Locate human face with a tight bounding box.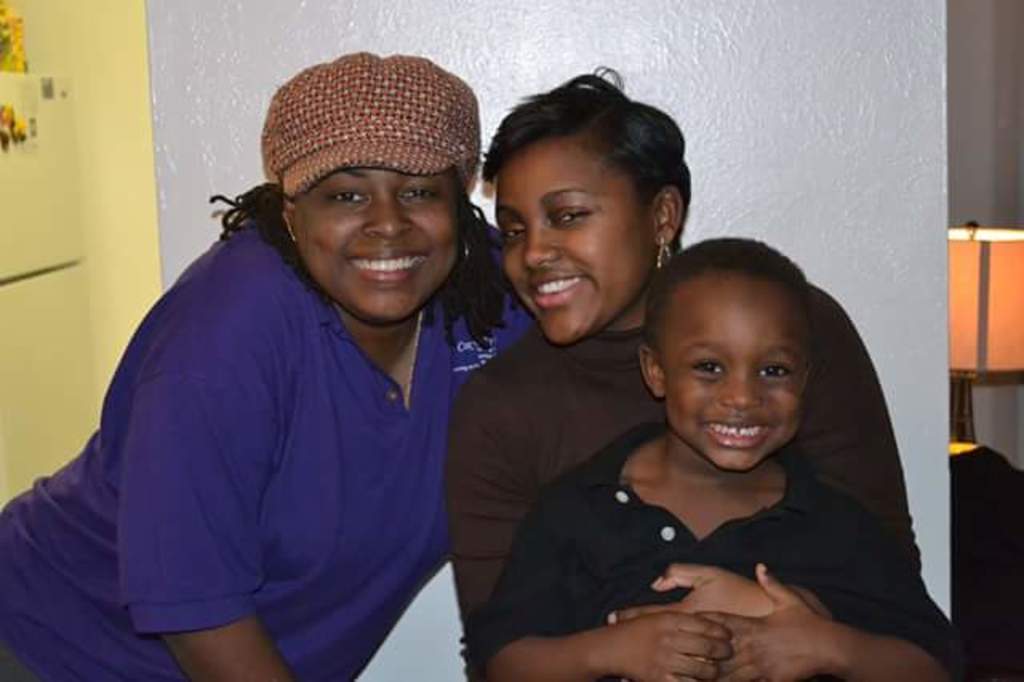
x1=294, y1=166, x2=459, y2=323.
